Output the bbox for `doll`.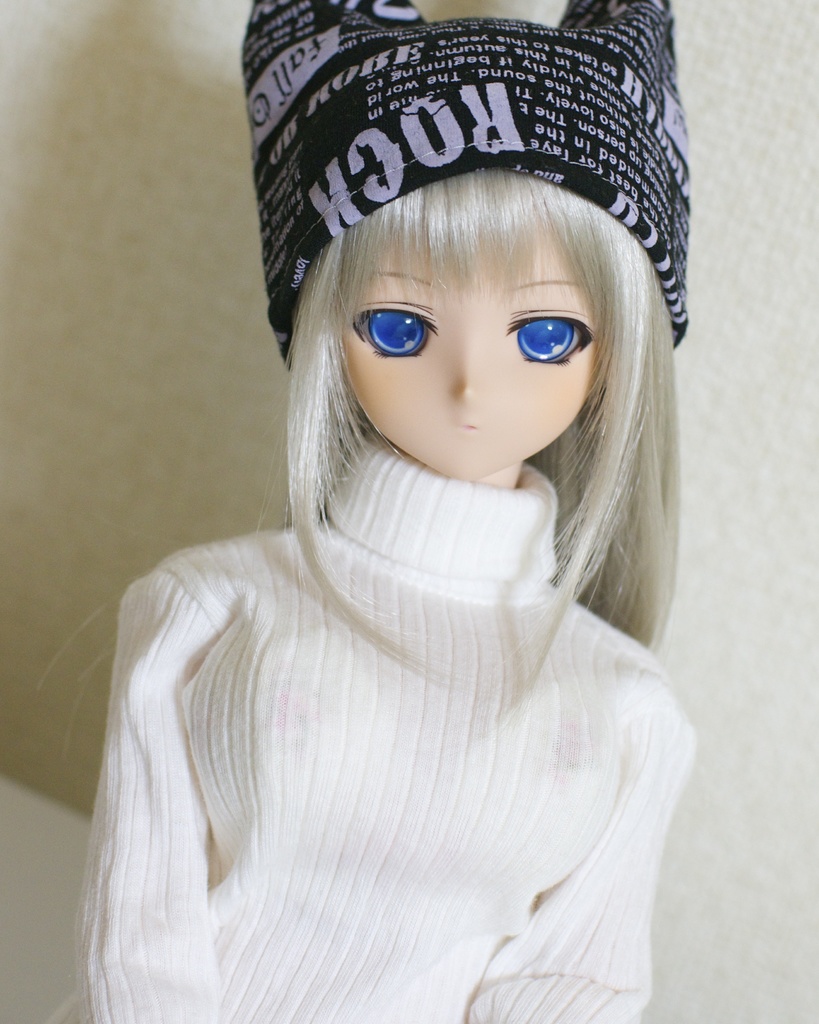
59:0:747:1014.
